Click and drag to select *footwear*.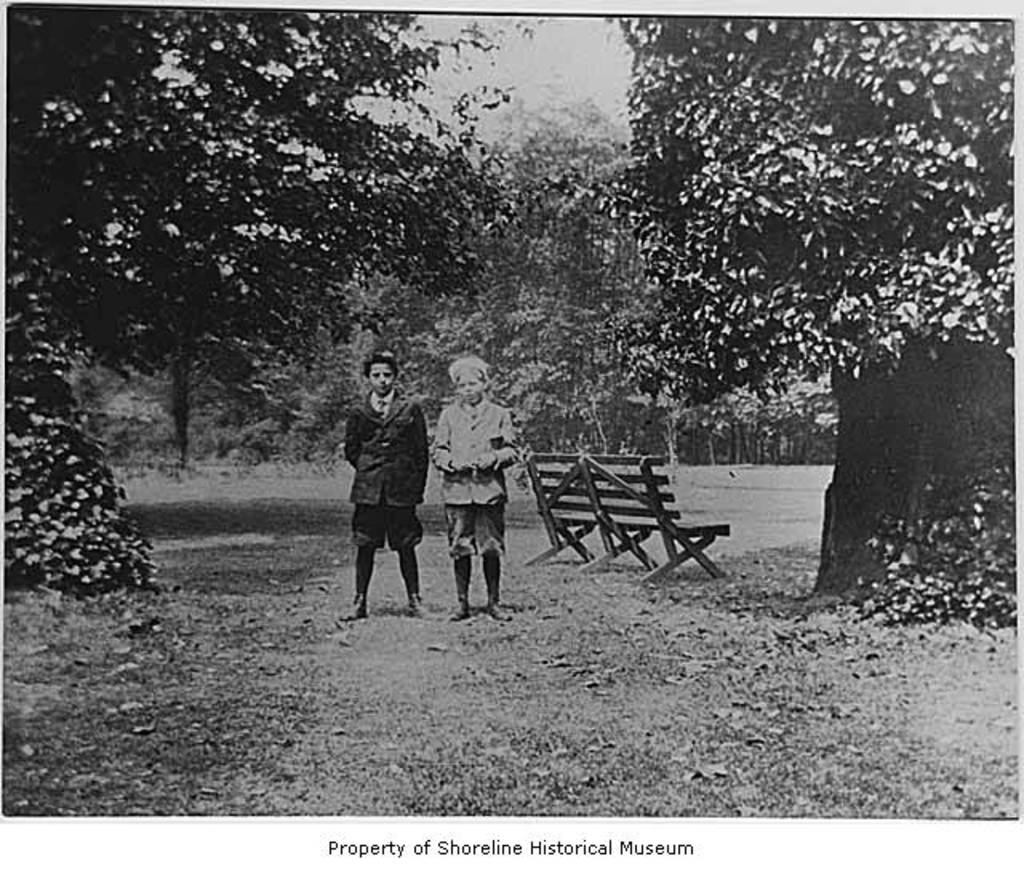
Selection: (left=339, top=598, right=371, bottom=618).
